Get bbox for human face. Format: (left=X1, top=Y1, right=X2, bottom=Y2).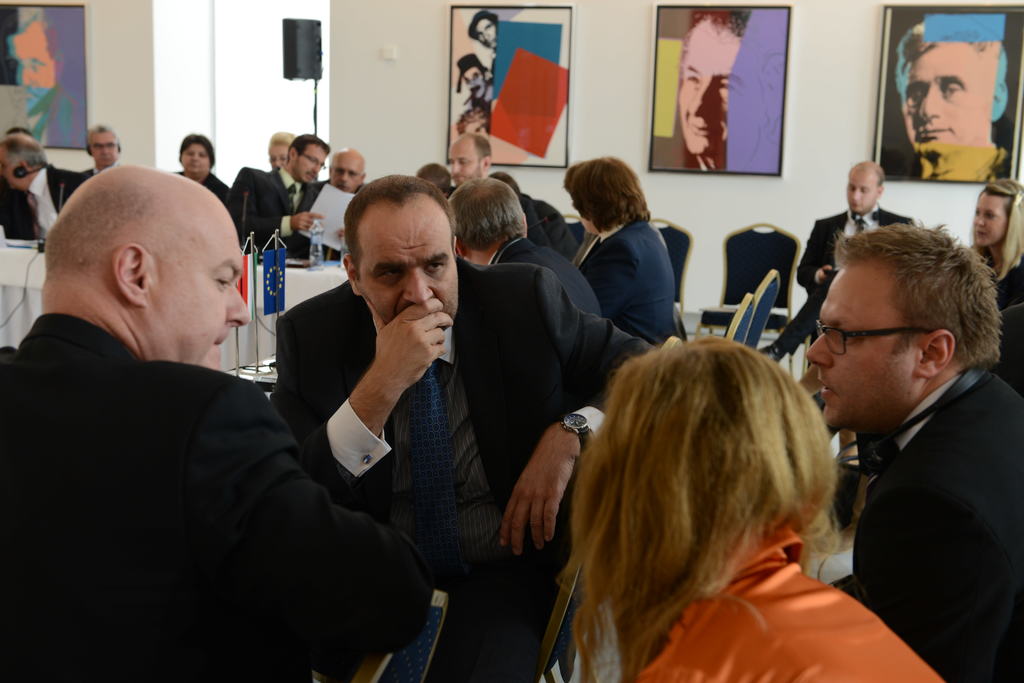
(left=577, top=209, right=594, bottom=235).
